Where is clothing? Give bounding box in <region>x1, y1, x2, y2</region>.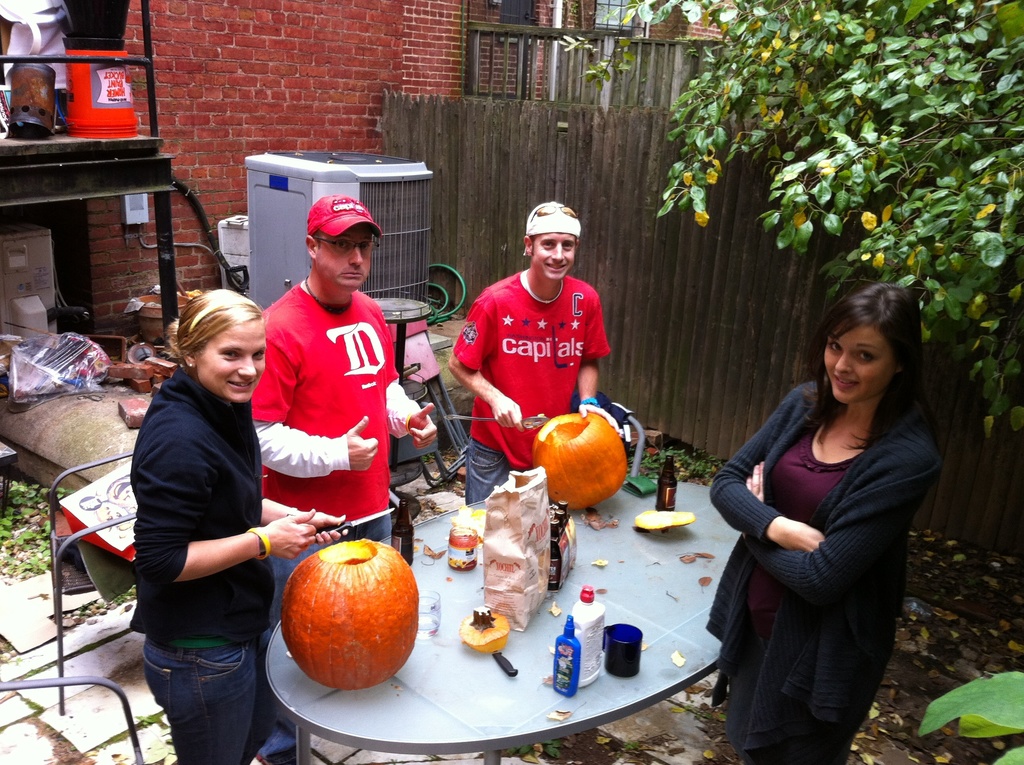
<region>448, 268, 614, 502</region>.
